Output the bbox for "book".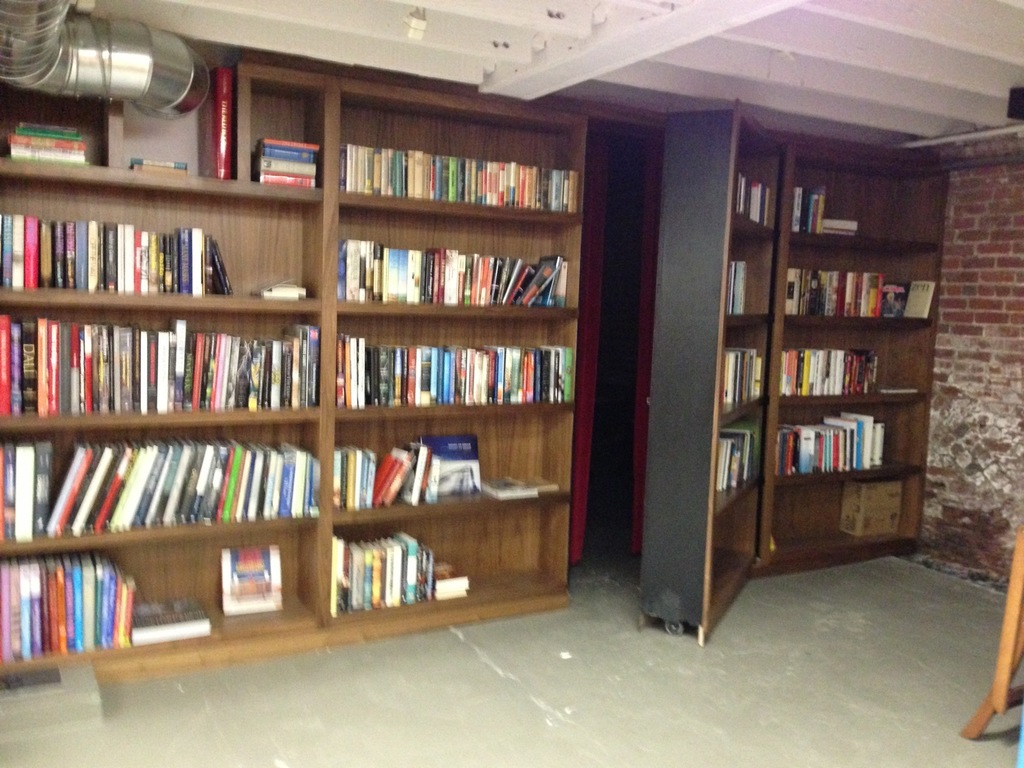
[257,150,314,166].
